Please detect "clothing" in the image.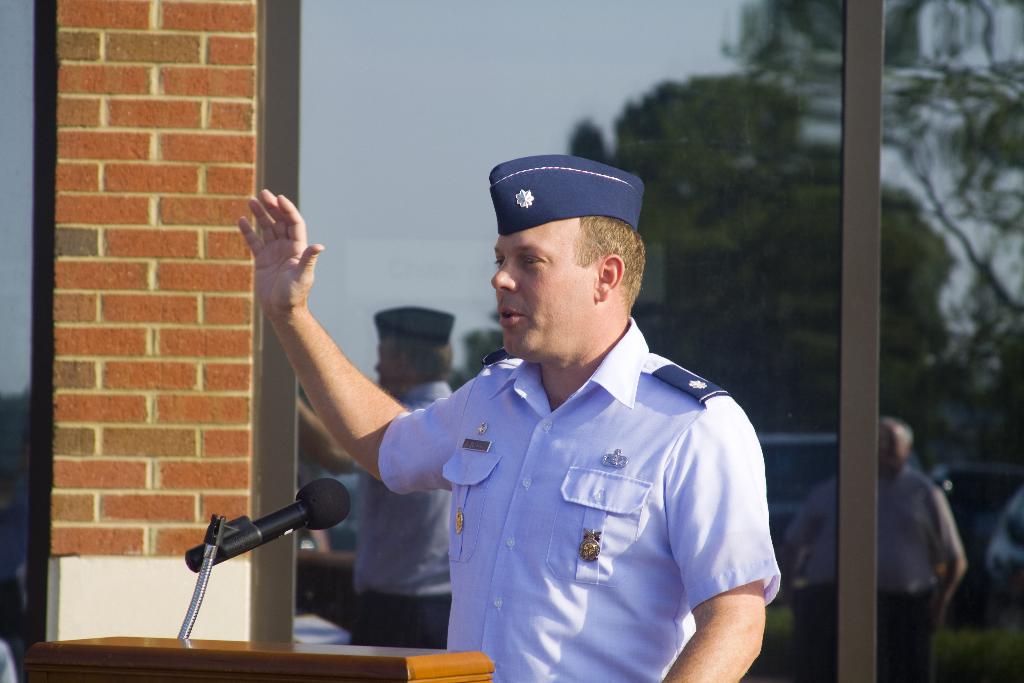
x1=386 y1=314 x2=782 y2=670.
